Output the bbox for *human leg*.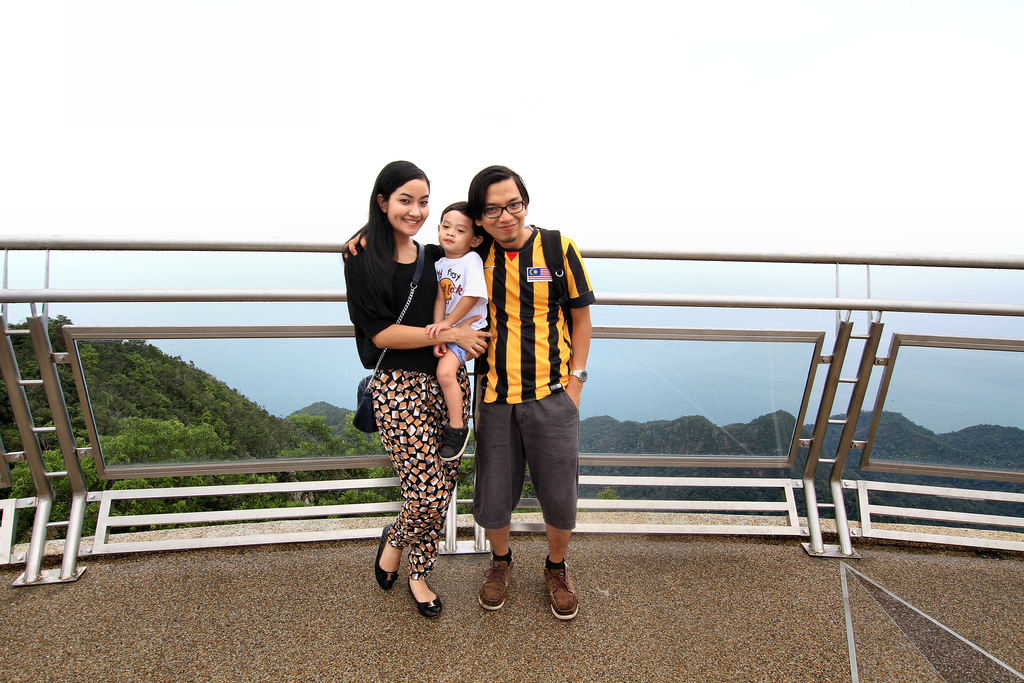
locate(529, 385, 580, 619).
